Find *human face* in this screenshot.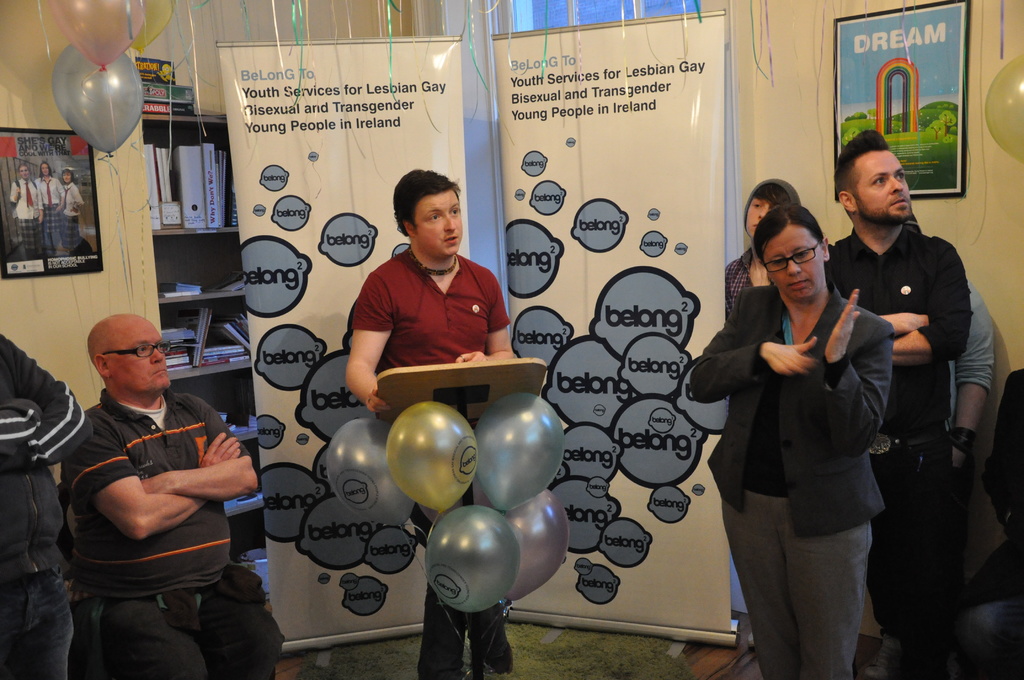
The bounding box for *human face* is box=[847, 151, 911, 226].
